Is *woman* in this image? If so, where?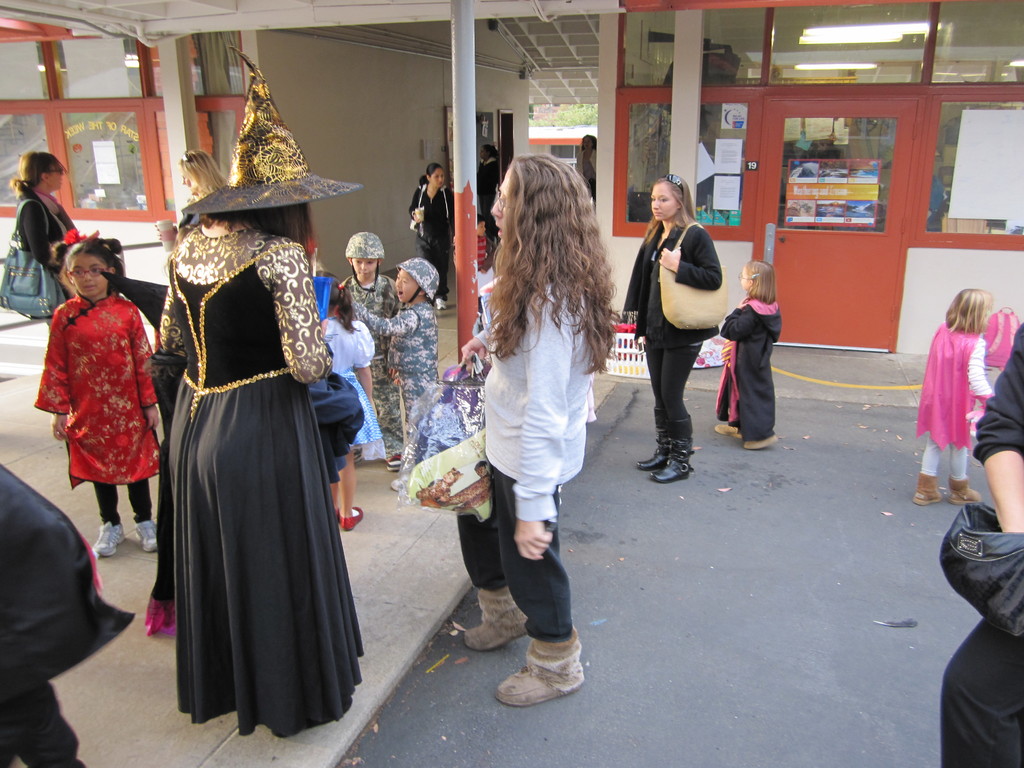
Yes, at <box>8,154,91,326</box>.
